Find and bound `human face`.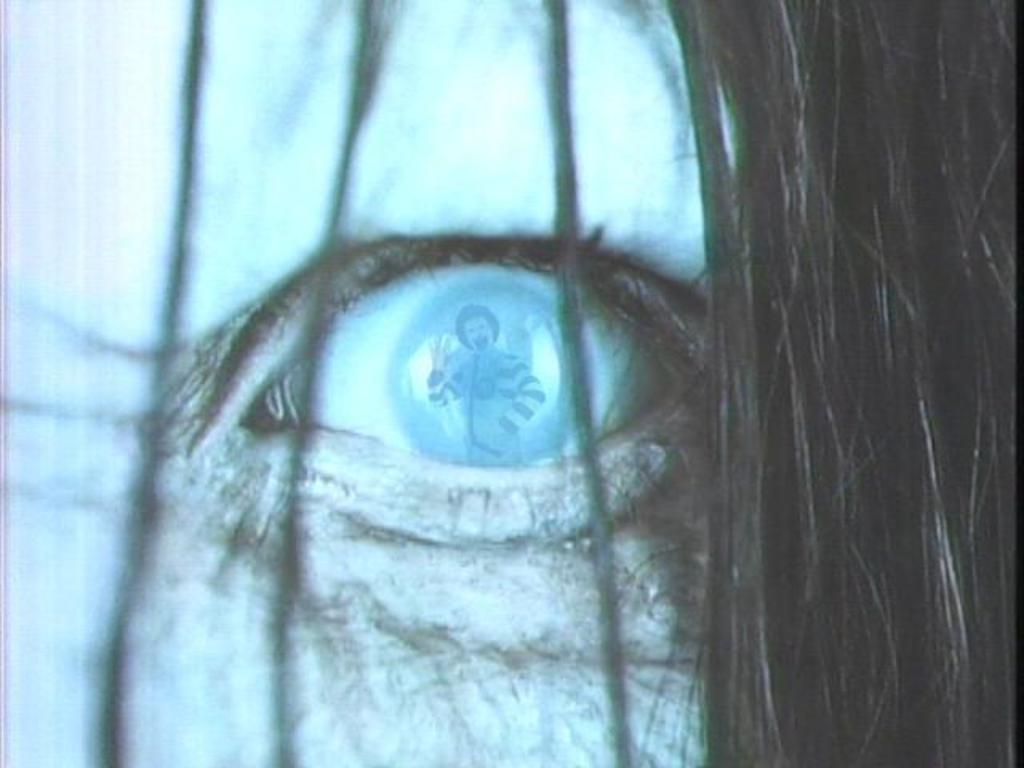
Bound: crop(3, 0, 738, 766).
